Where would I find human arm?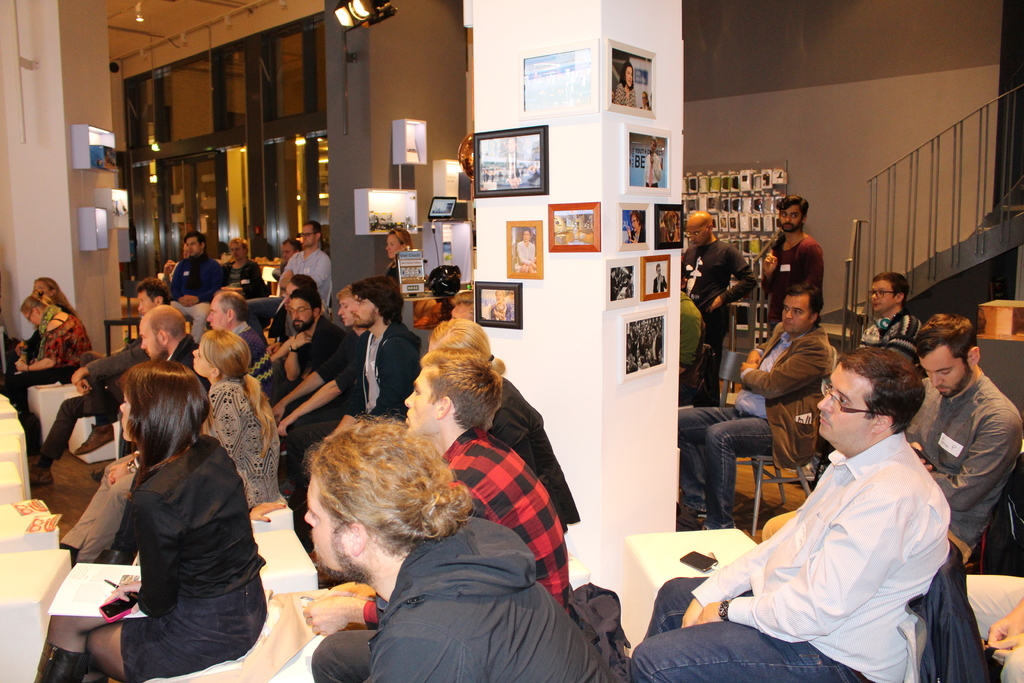
At pyautogui.locateOnScreen(678, 509, 803, 627).
